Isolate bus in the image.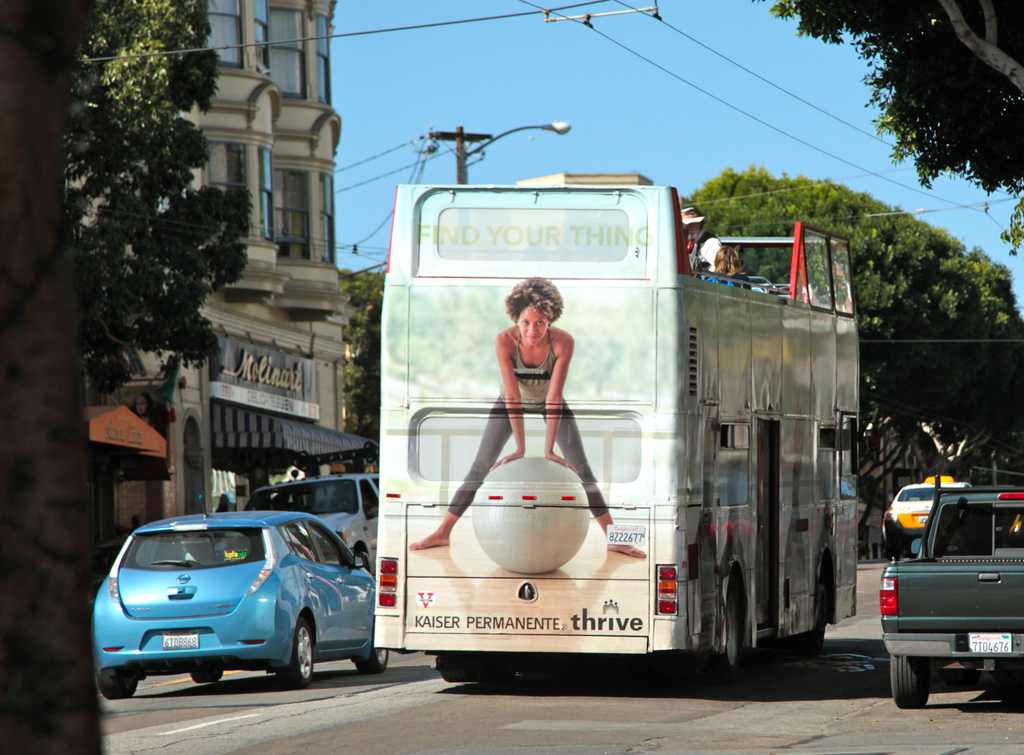
Isolated region: crop(383, 171, 860, 689).
